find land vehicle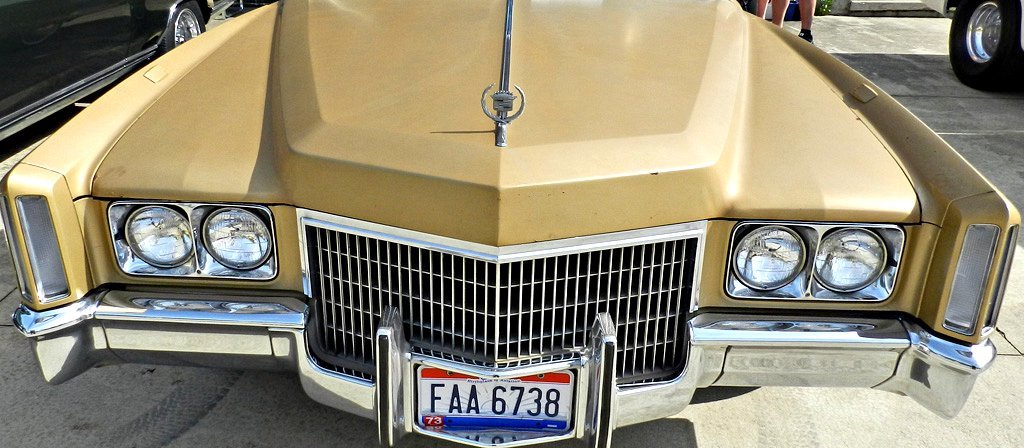
24:0:1023:447
